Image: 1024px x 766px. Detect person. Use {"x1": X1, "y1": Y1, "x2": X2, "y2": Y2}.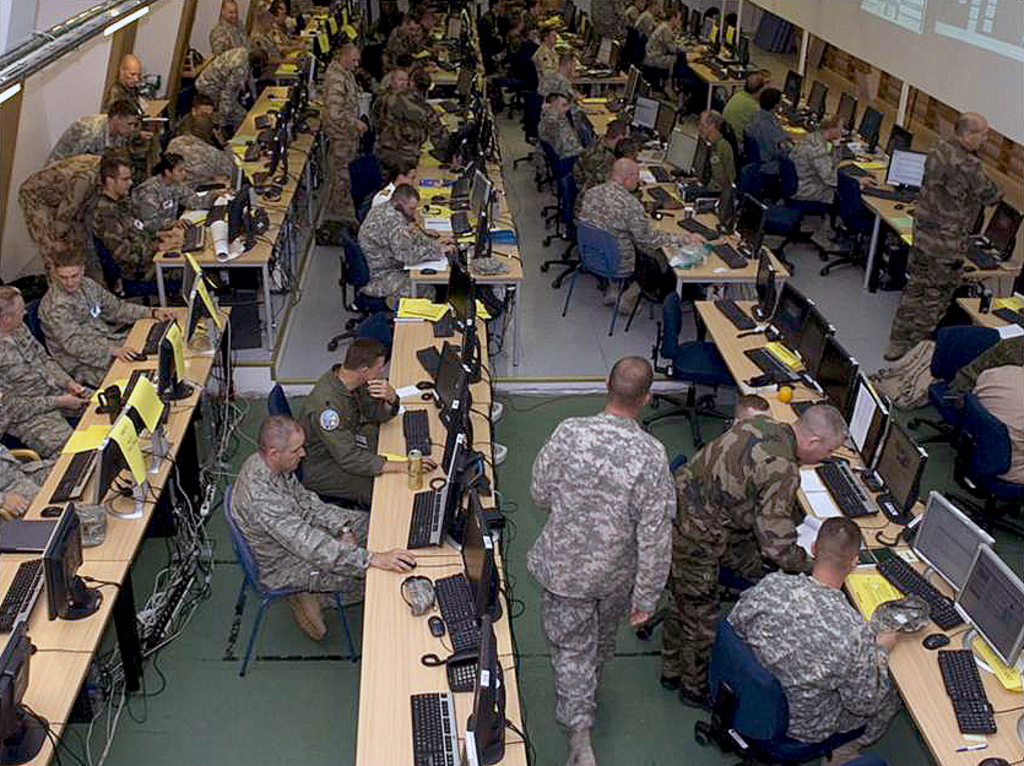
{"x1": 724, "y1": 76, "x2": 760, "y2": 143}.
